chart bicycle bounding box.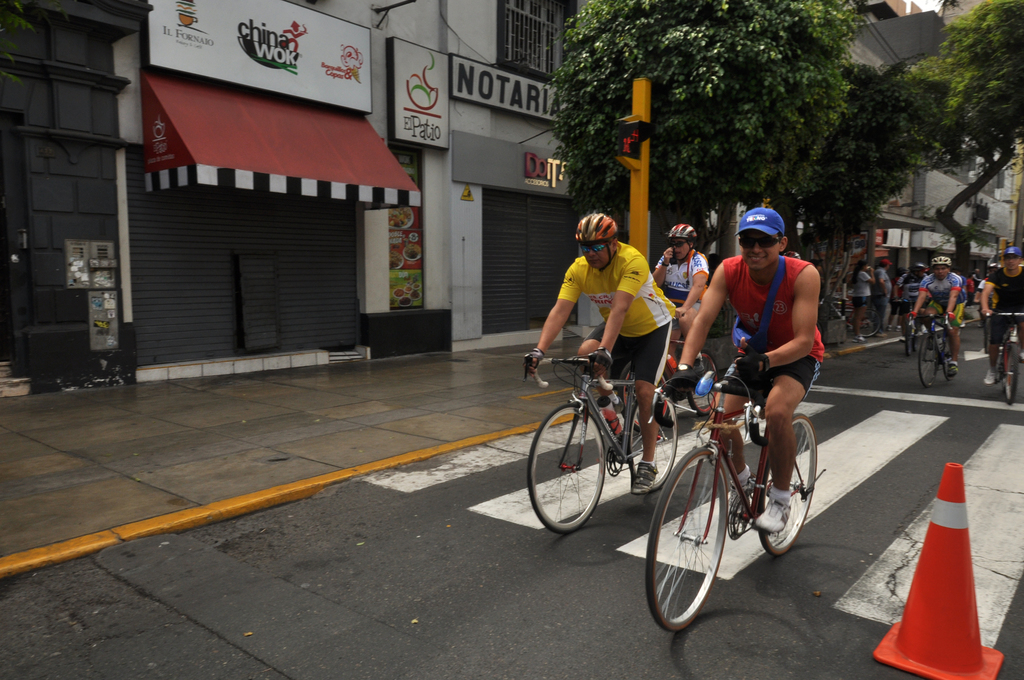
Charted: 521,353,690,534.
